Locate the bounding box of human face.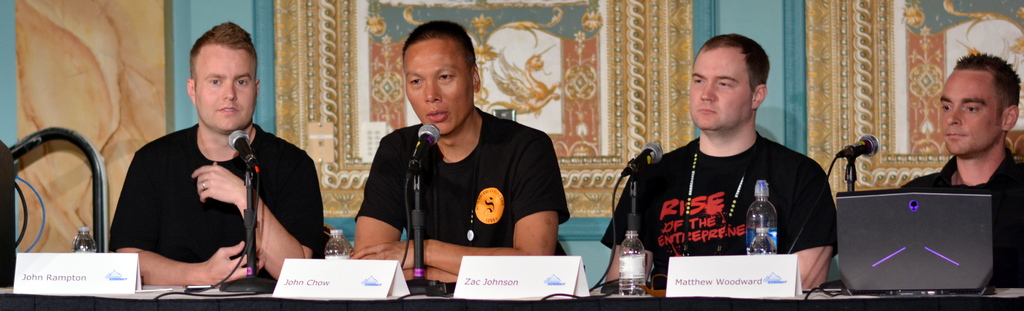
Bounding box: 403 41 472 133.
